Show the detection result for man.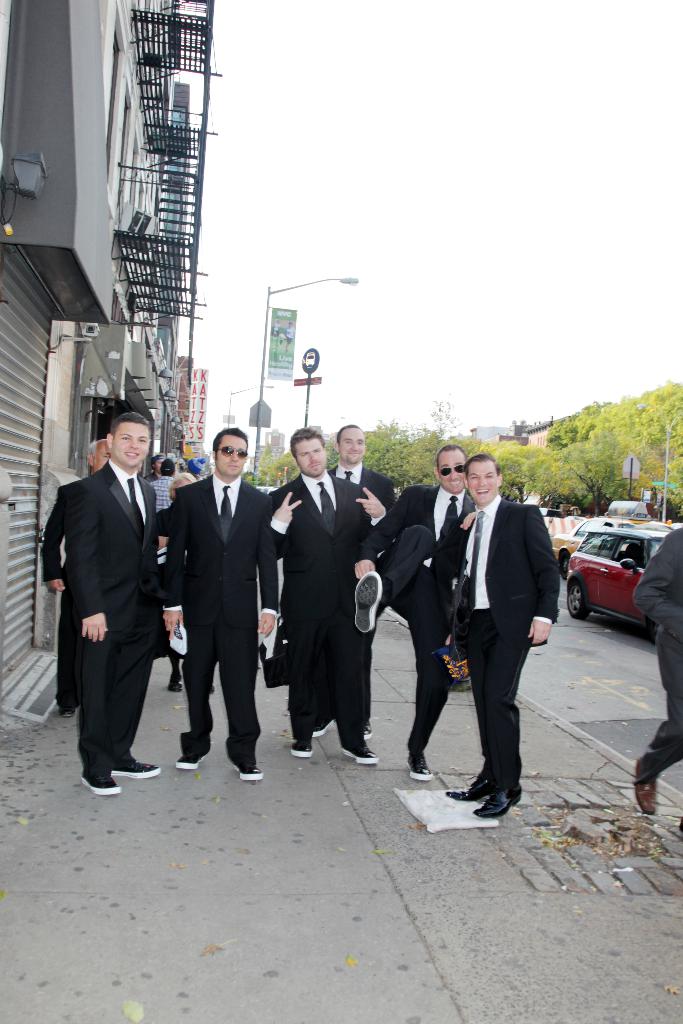
l=632, t=522, r=682, b=819.
